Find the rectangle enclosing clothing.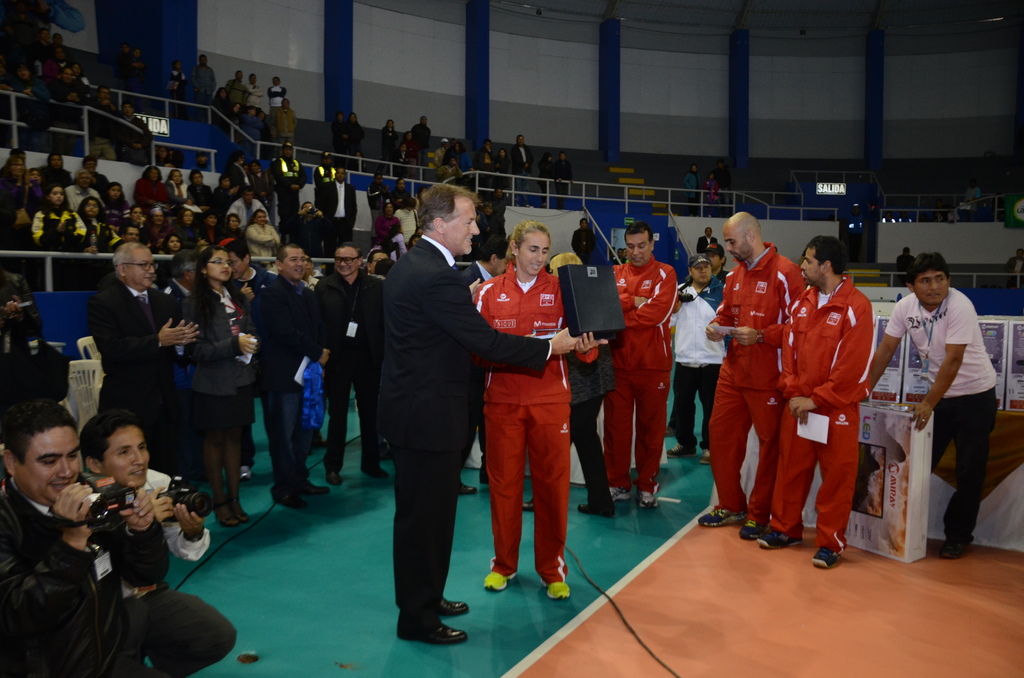
{"x1": 84, "y1": 281, "x2": 189, "y2": 511}.
